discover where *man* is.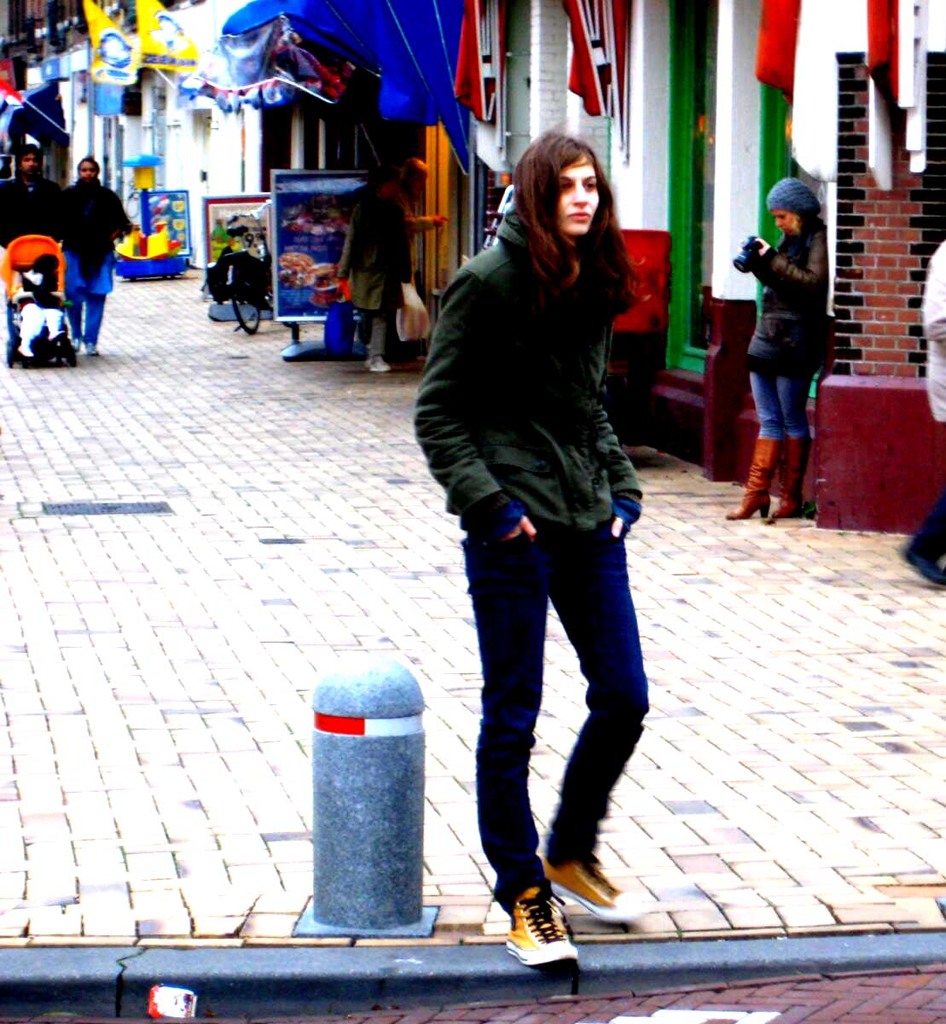
Discovered at [0, 145, 65, 365].
